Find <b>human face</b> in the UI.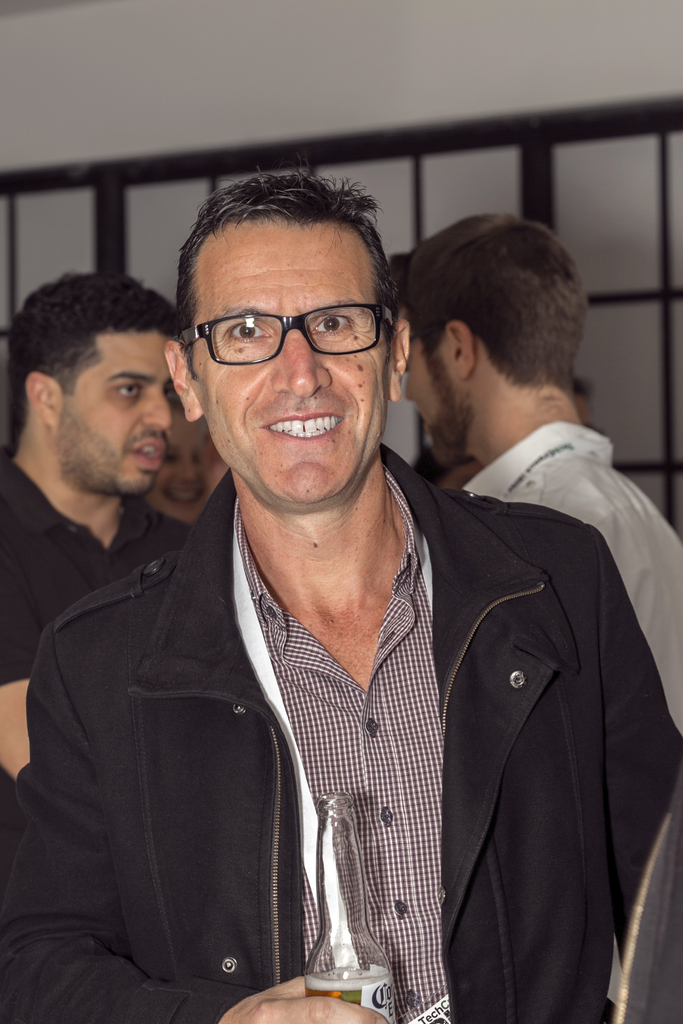
UI element at detection(401, 307, 454, 470).
